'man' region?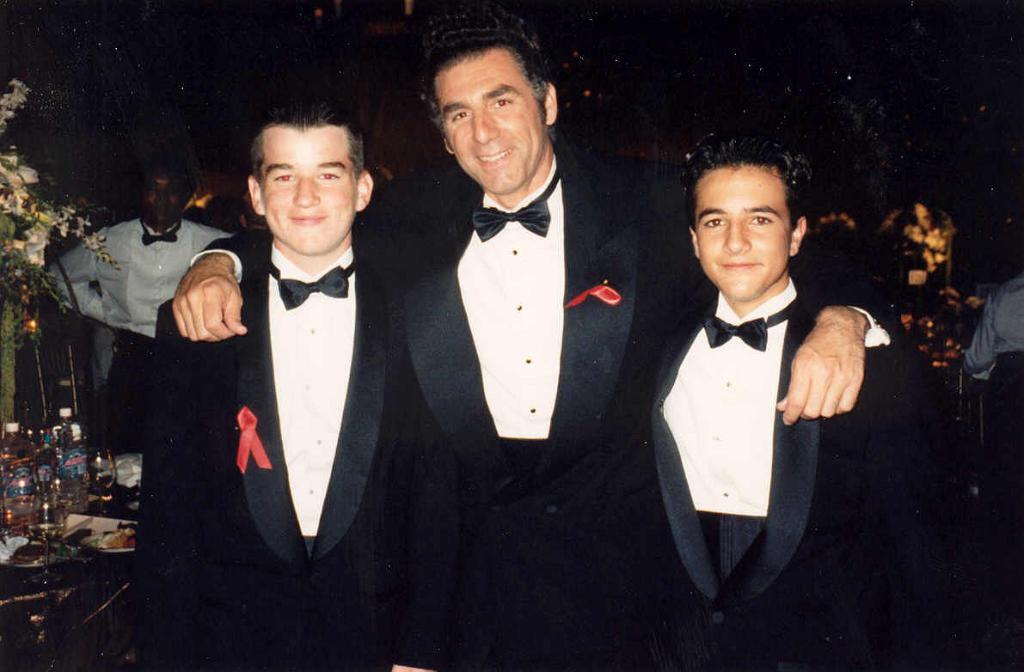
<box>130,82,430,671</box>
